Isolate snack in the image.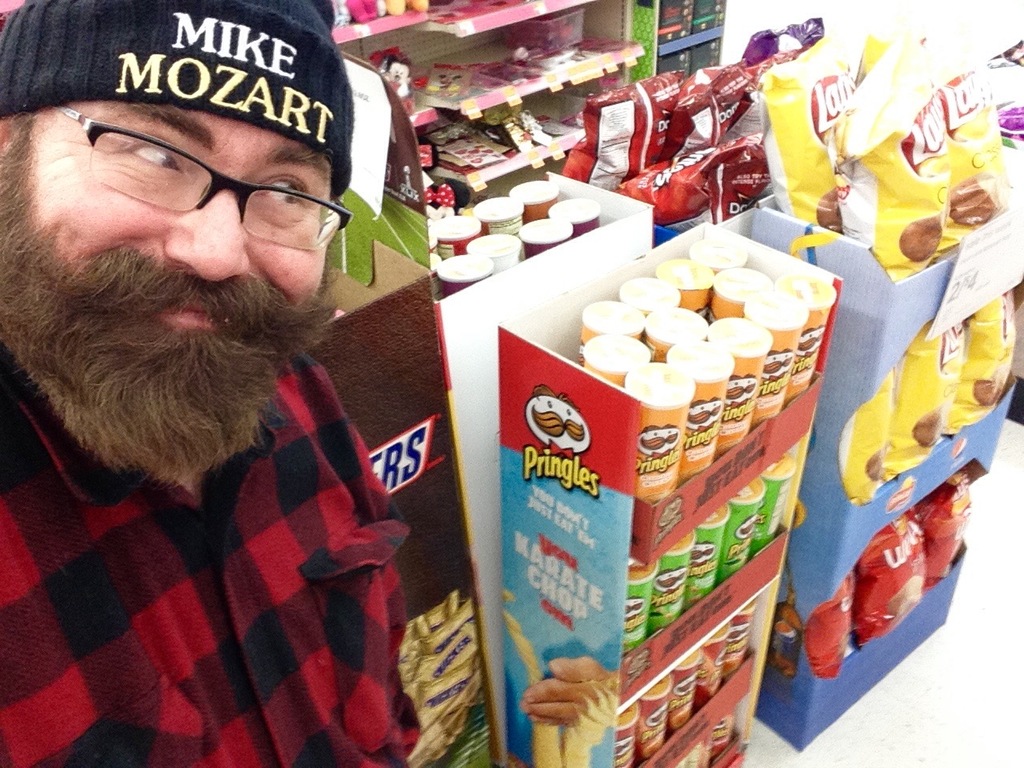
Isolated region: bbox=[754, 34, 842, 239].
